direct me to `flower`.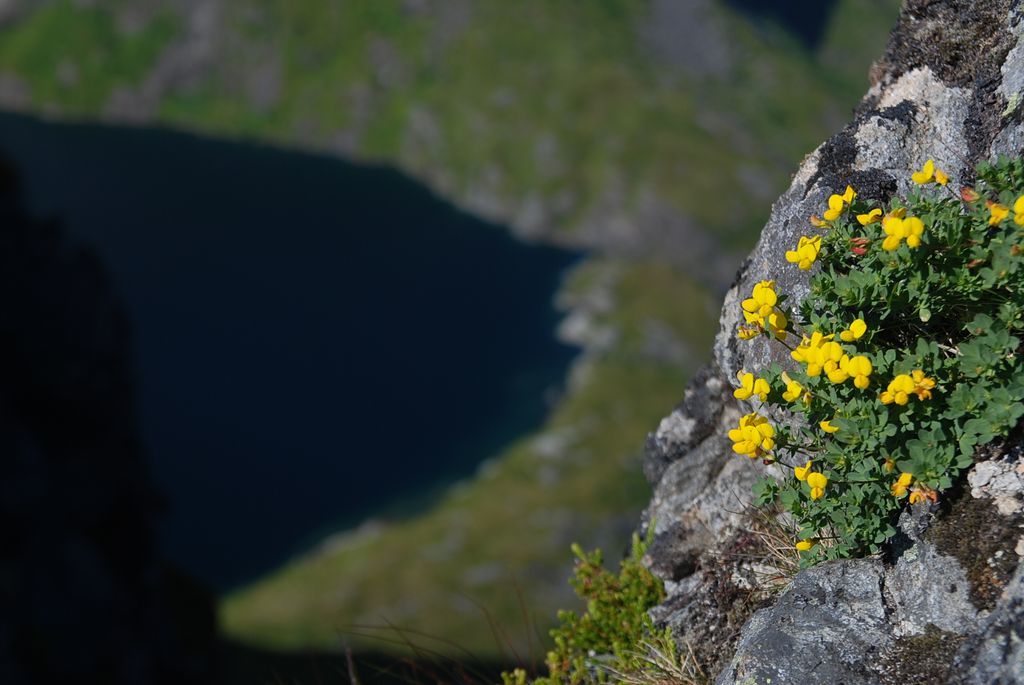
Direction: {"left": 908, "top": 365, "right": 938, "bottom": 399}.
